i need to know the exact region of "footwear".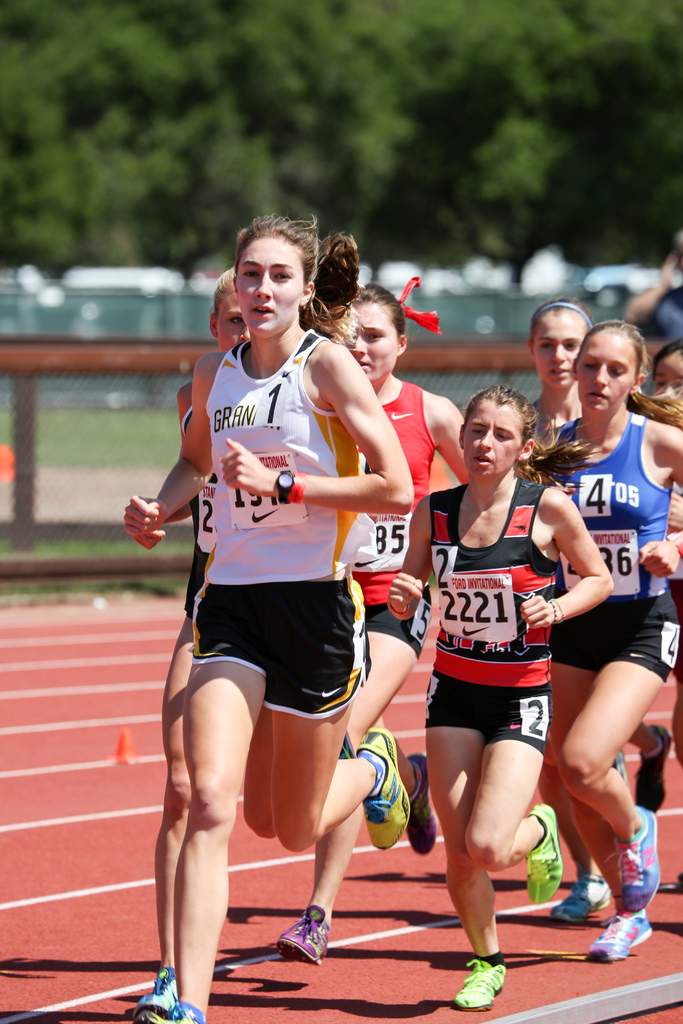
Region: bbox=(277, 910, 331, 973).
